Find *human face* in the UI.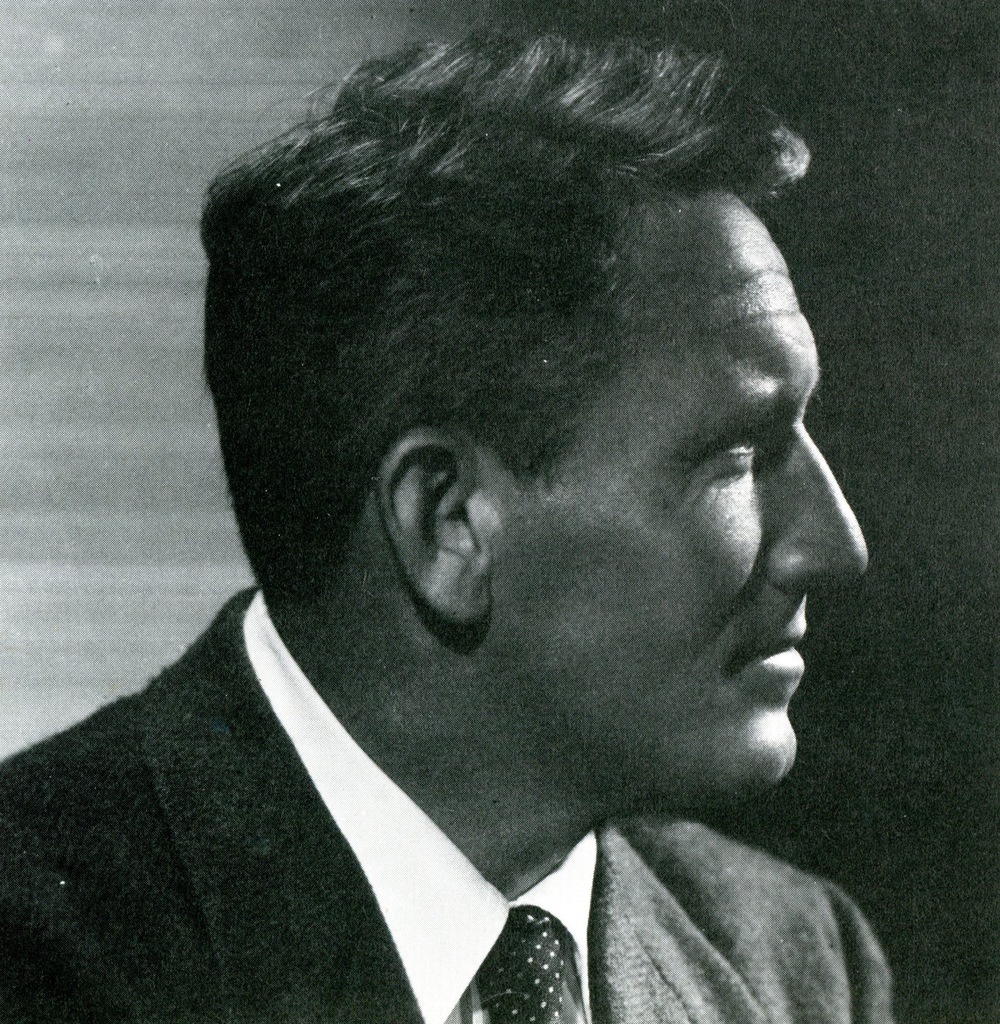
UI element at x1=467, y1=176, x2=876, y2=822.
